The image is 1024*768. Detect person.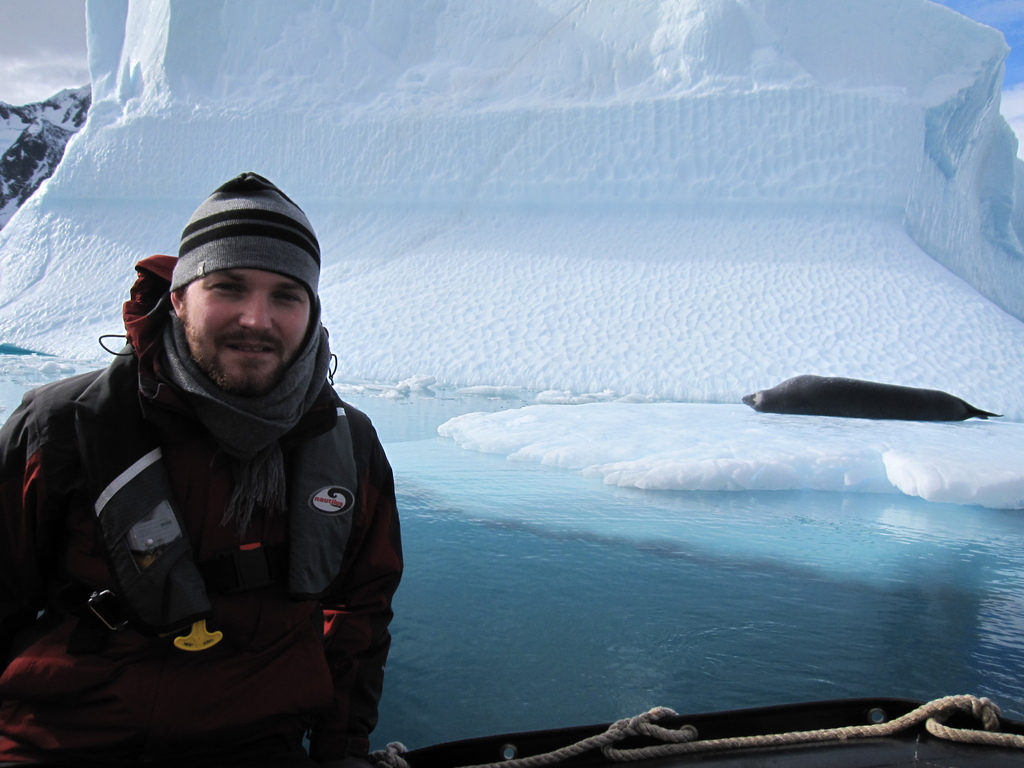
Detection: select_region(41, 144, 422, 748).
